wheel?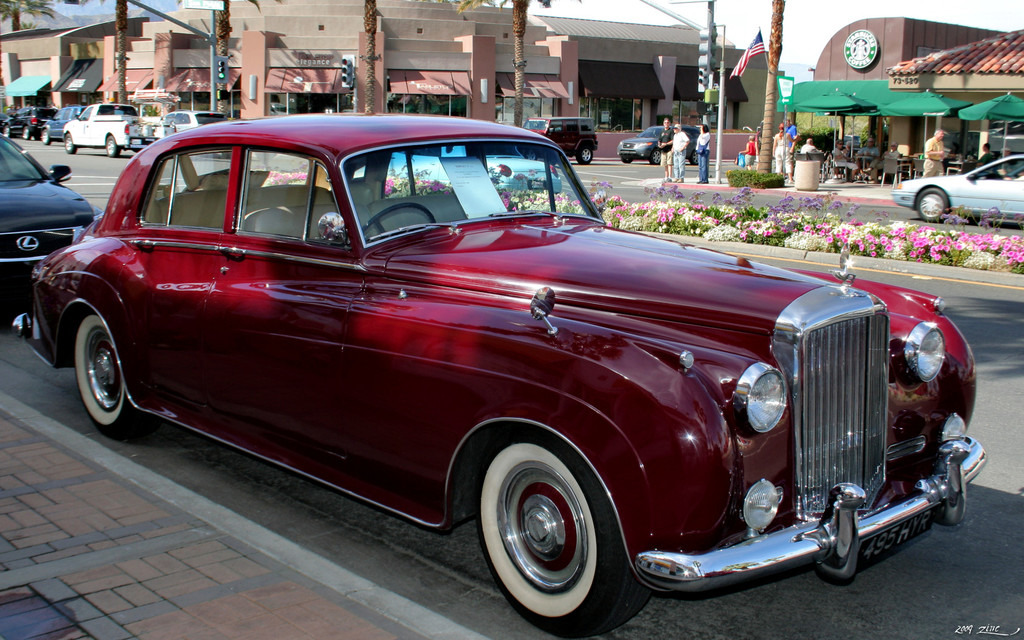
[x1=4, y1=125, x2=13, y2=138]
